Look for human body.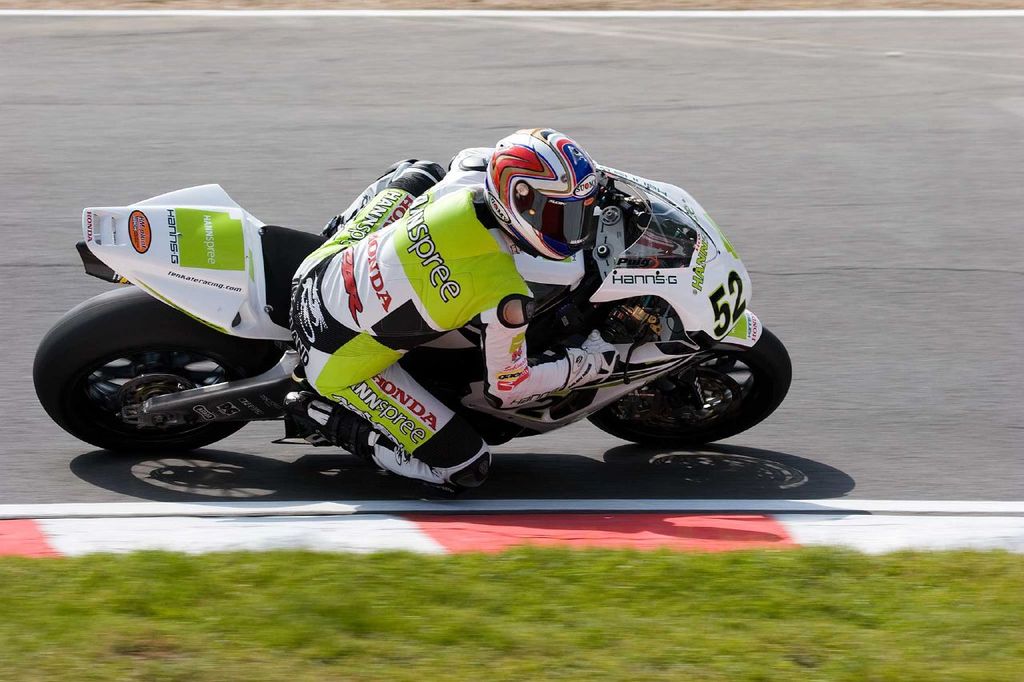
Found: 291,120,618,498.
